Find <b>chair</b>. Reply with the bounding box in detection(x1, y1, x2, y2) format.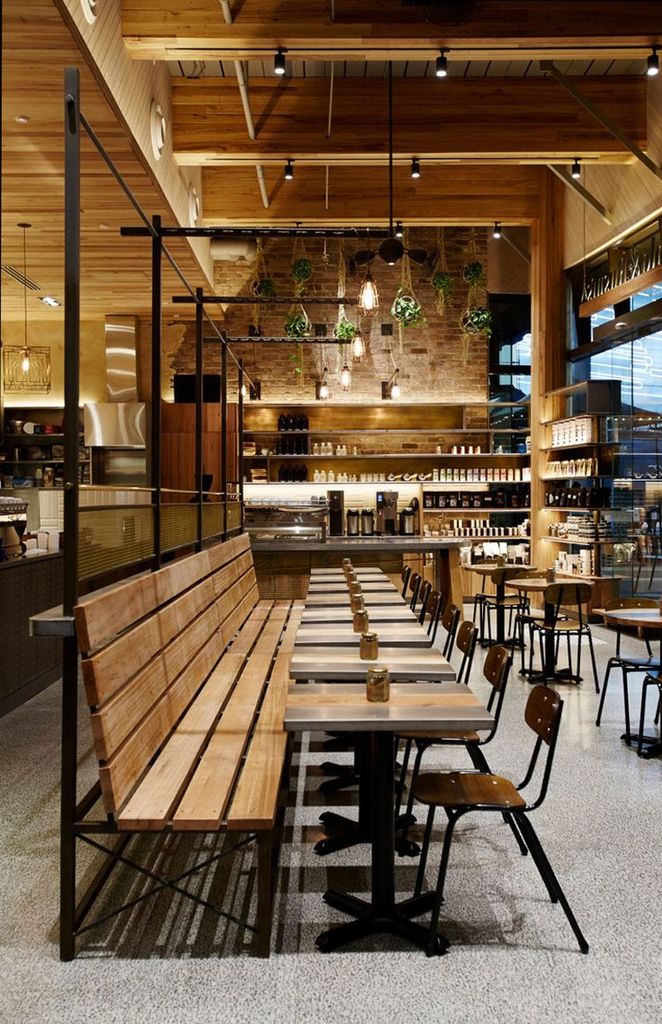
detection(634, 675, 661, 744).
